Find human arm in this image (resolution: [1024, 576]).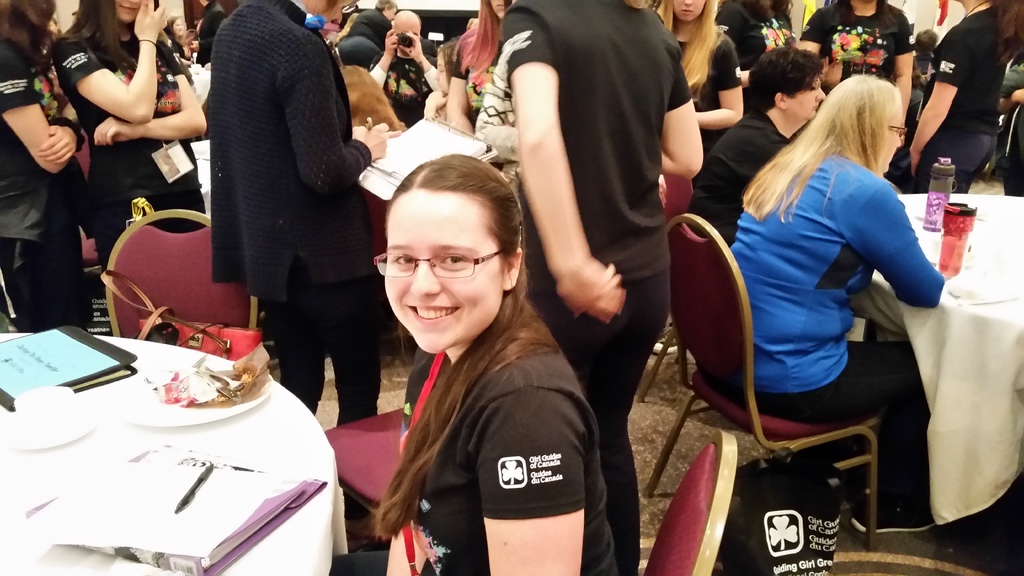
x1=910 y1=24 x2=971 y2=181.
